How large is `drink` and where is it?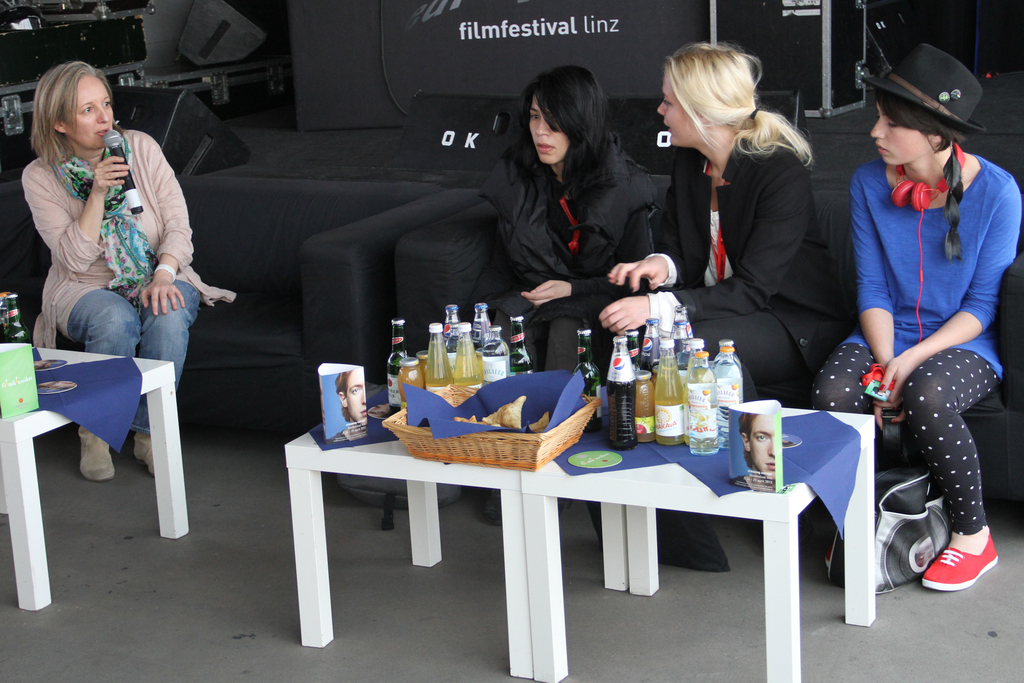
Bounding box: [677,350,687,389].
